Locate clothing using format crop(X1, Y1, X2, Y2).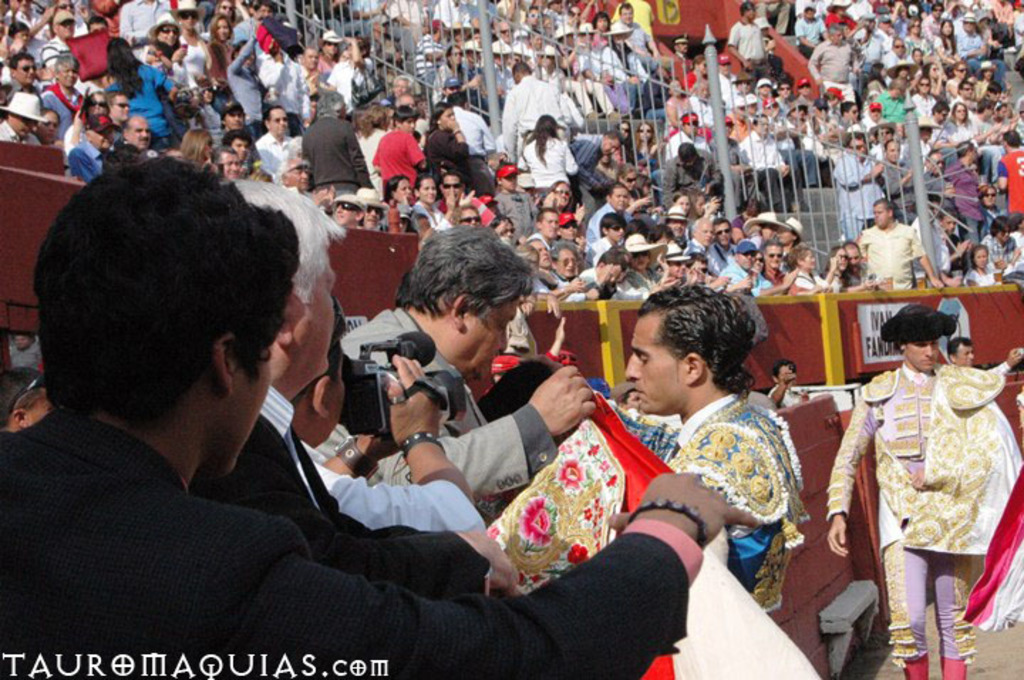
crop(310, 303, 558, 501).
